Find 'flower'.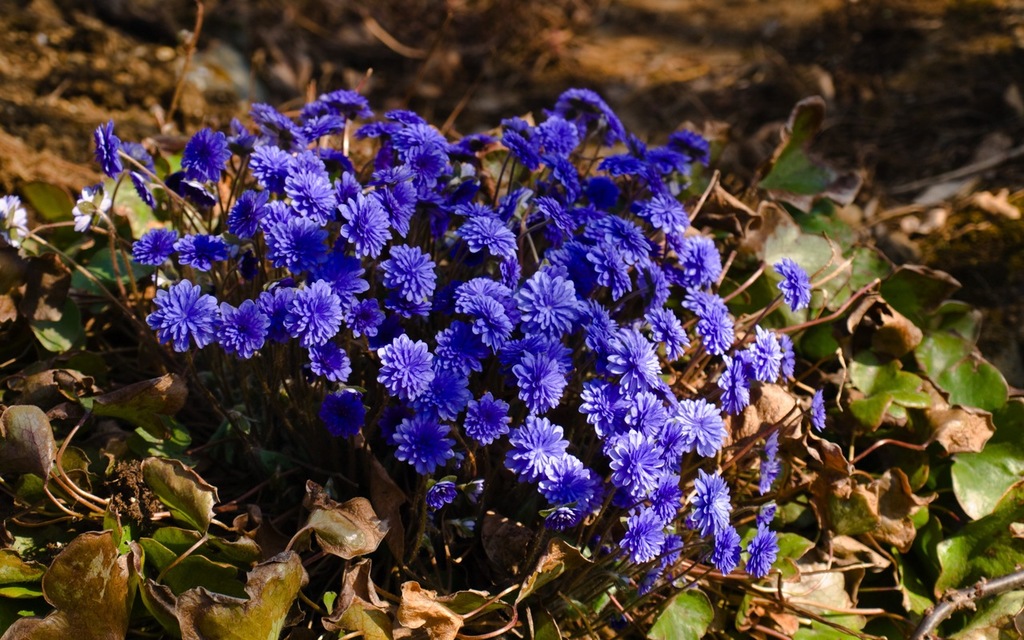
crop(176, 236, 228, 276).
